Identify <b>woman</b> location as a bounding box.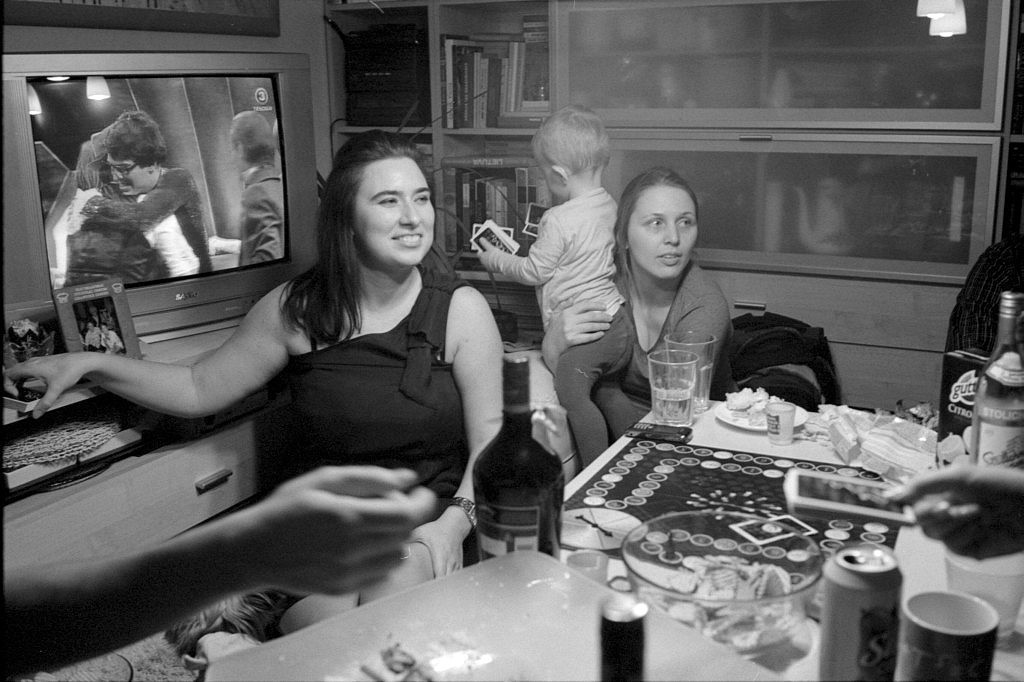
x1=1, y1=126, x2=504, y2=631.
